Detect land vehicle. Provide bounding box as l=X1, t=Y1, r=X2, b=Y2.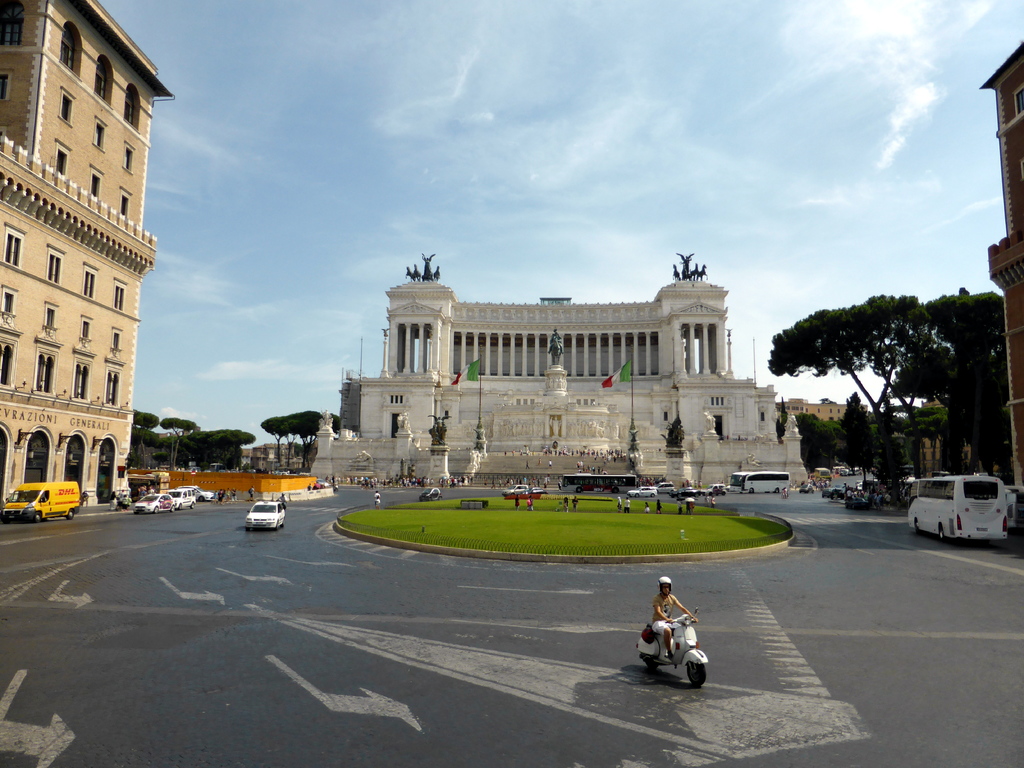
l=316, t=476, r=330, b=491.
